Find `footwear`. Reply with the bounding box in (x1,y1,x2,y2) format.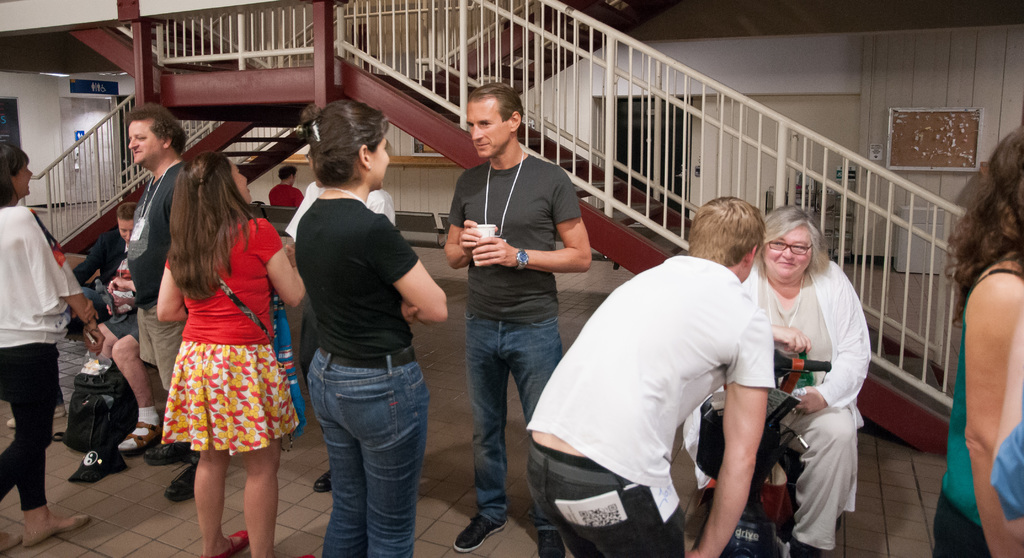
(200,529,252,557).
